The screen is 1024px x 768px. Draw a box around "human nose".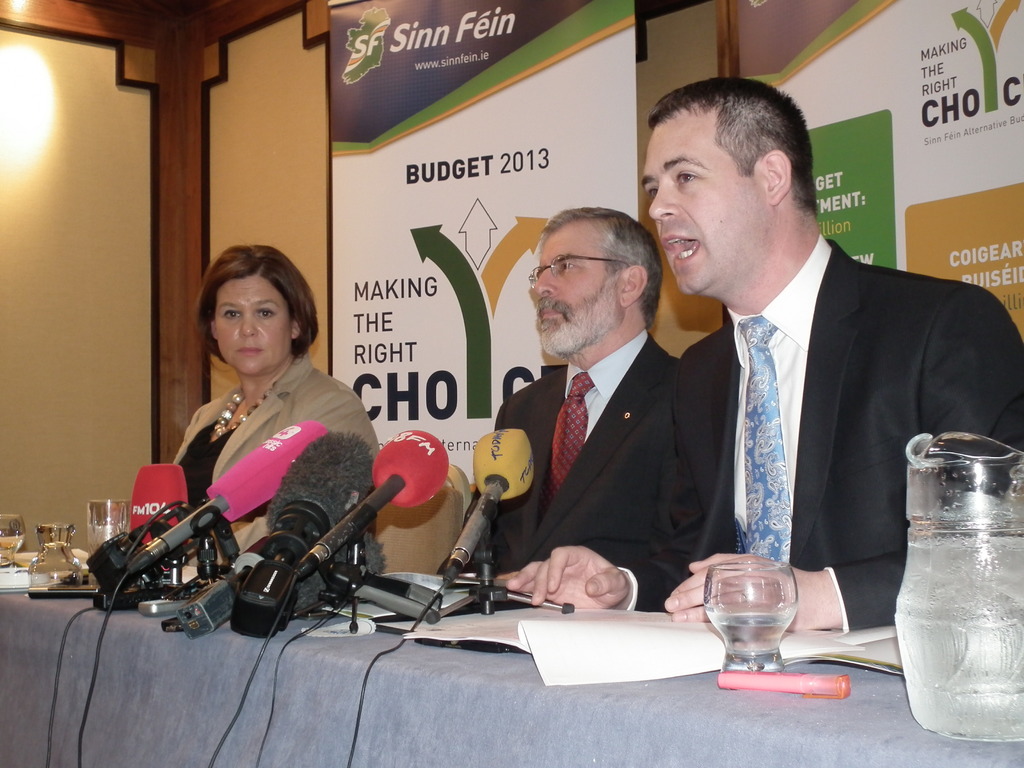
pyautogui.locateOnScreen(239, 312, 257, 340).
